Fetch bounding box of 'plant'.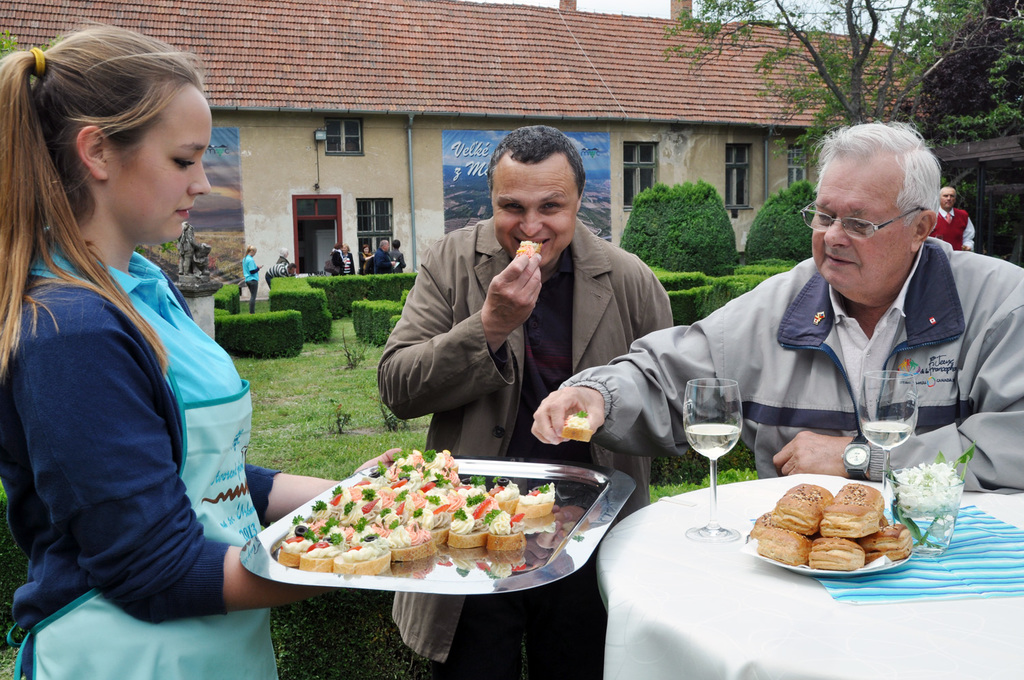
Bbox: 748:256:796:277.
